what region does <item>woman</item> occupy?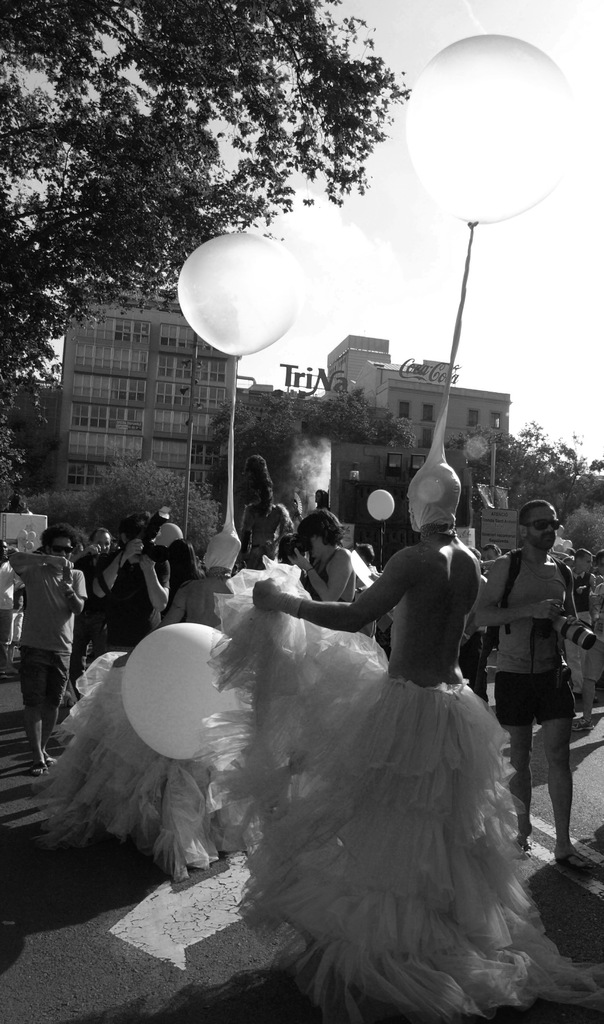
210:433:536:997.
